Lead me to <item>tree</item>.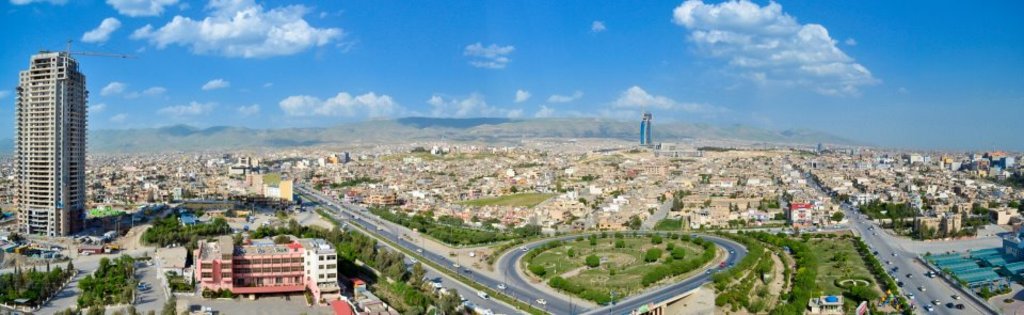
Lead to <bbox>591, 237, 596, 242</bbox>.
